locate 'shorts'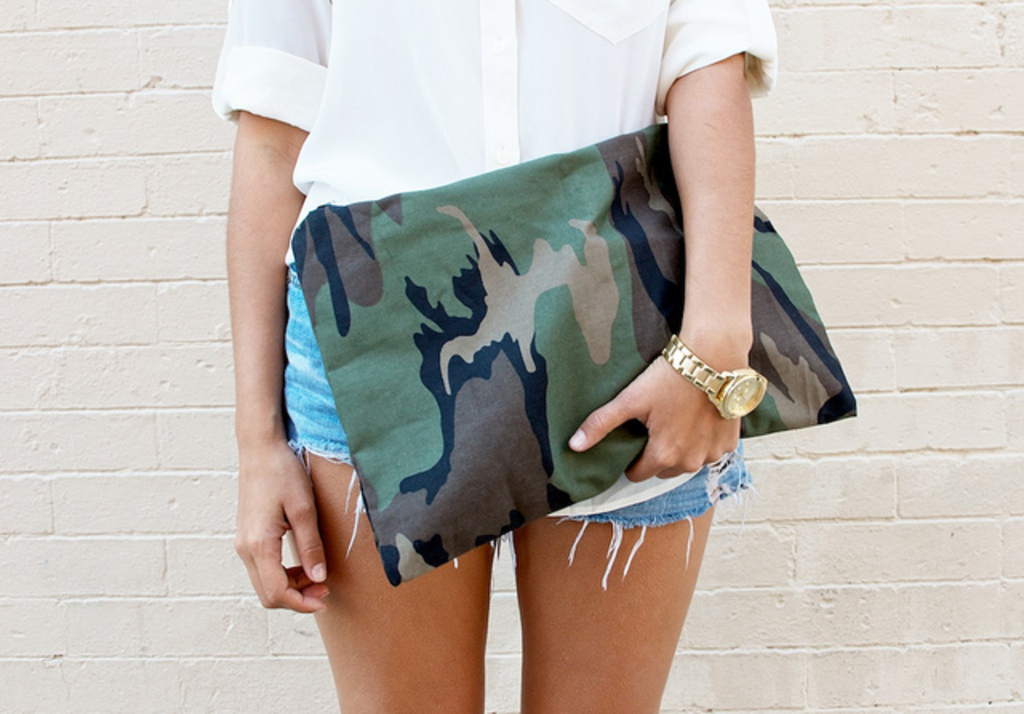
<region>282, 259, 750, 586</region>
